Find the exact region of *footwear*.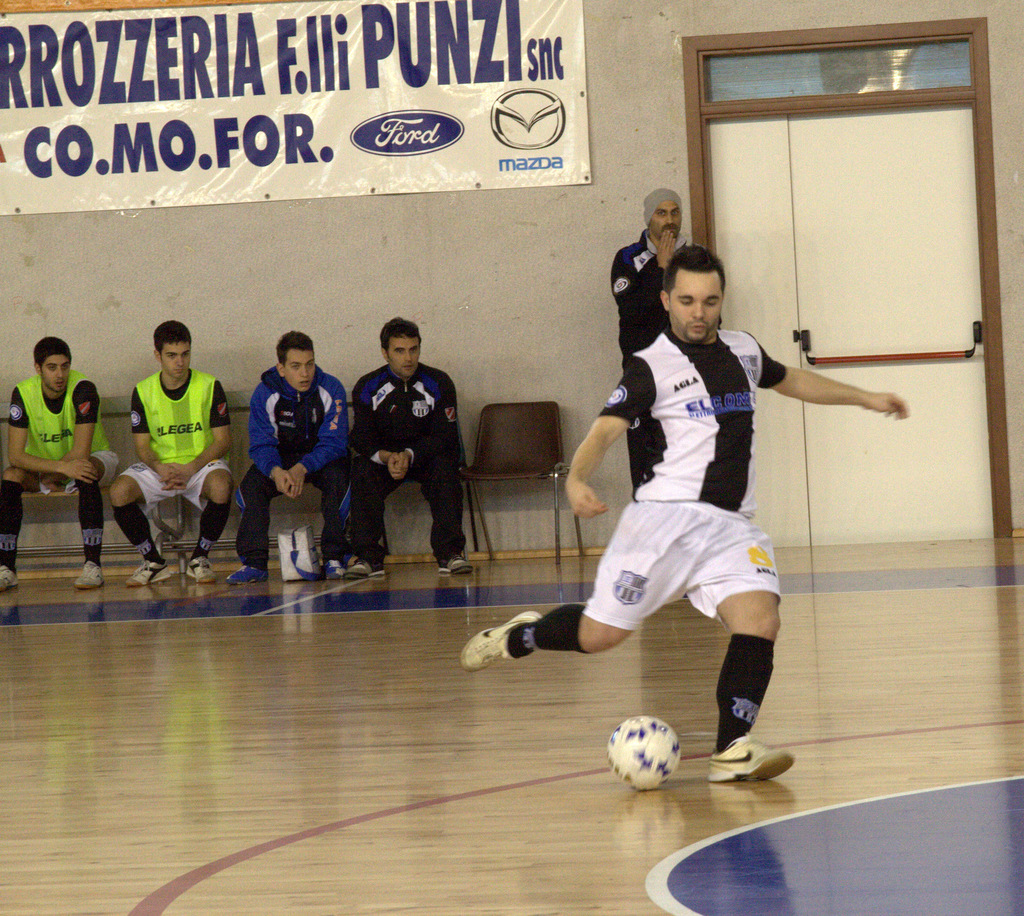
Exact region: 463/610/543/670.
